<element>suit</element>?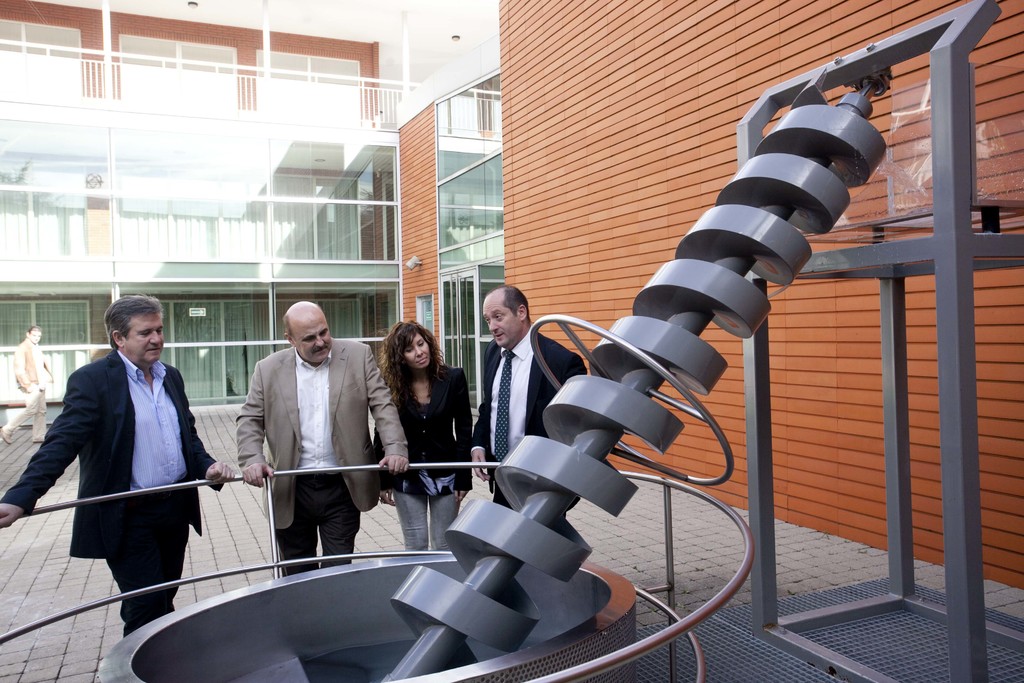
(236, 311, 385, 596)
